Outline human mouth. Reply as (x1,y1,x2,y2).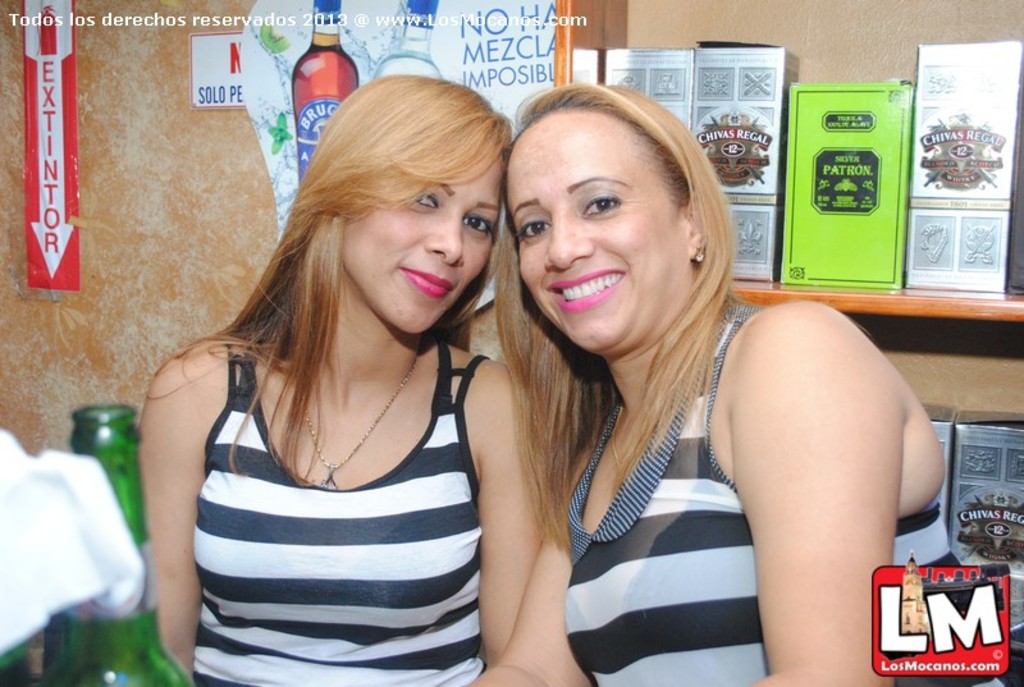
(549,269,620,311).
